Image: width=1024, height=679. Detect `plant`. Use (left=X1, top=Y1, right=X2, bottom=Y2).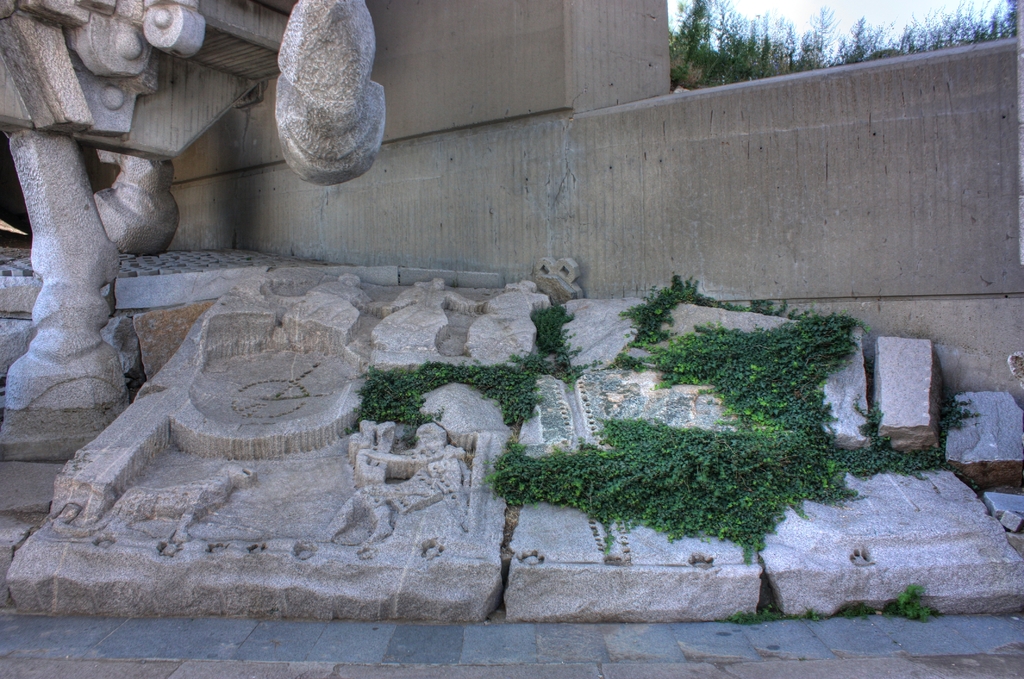
(left=840, top=603, right=872, bottom=617).
